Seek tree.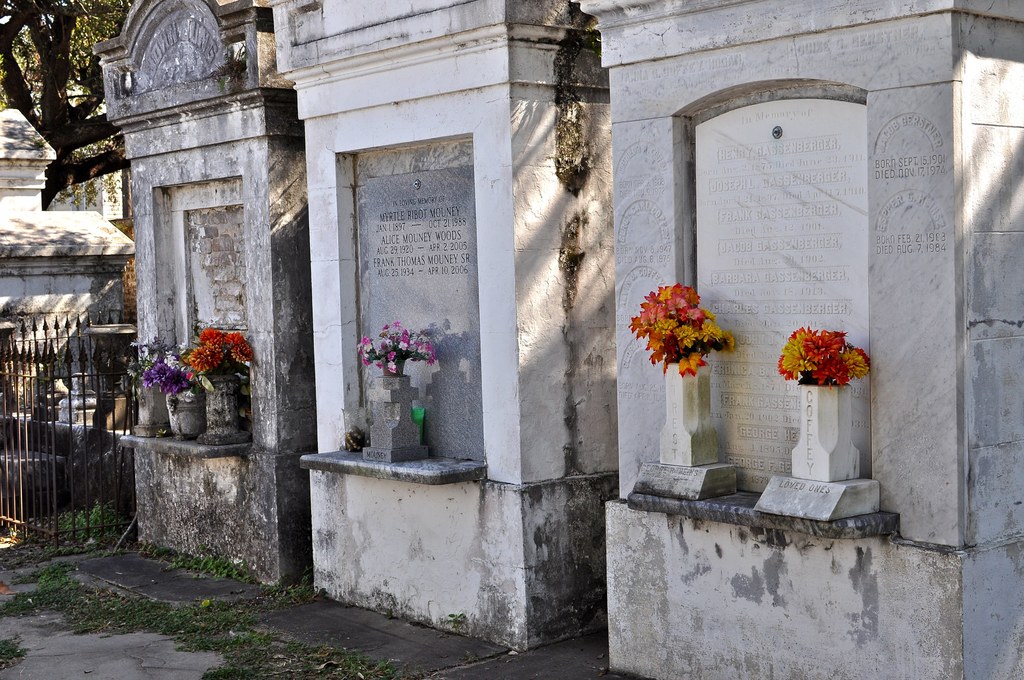
box=[0, 0, 161, 213].
